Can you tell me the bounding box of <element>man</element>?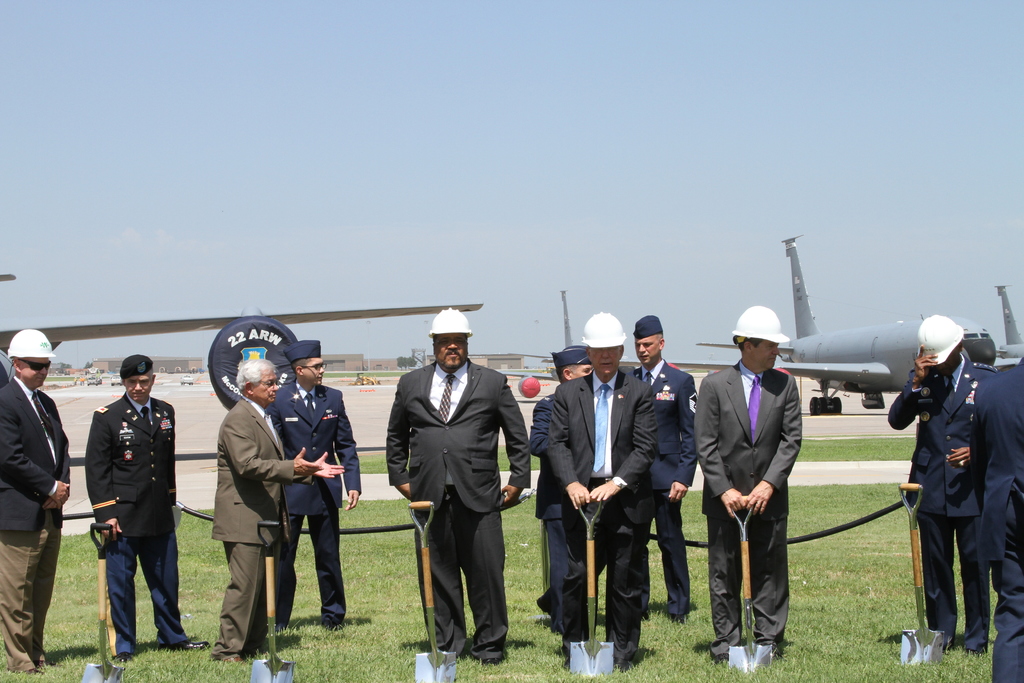
380:300:536:665.
